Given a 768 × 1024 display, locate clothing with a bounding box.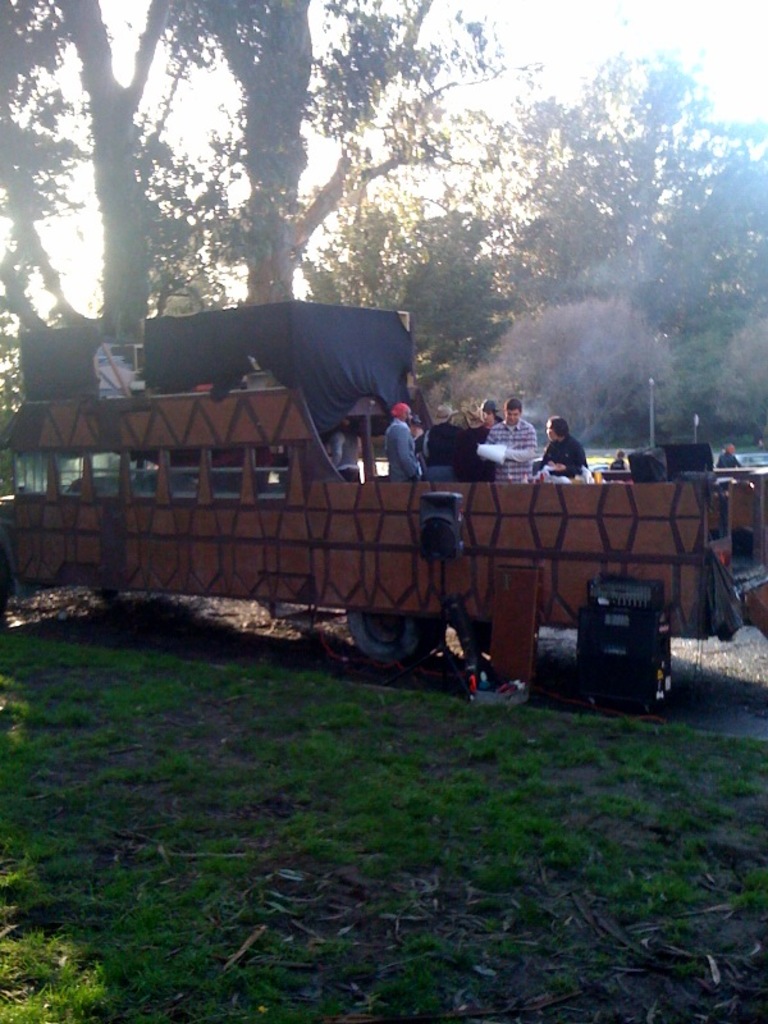
Located: {"left": 544, "top": 430, "right": 584, "bottom": 474}.
